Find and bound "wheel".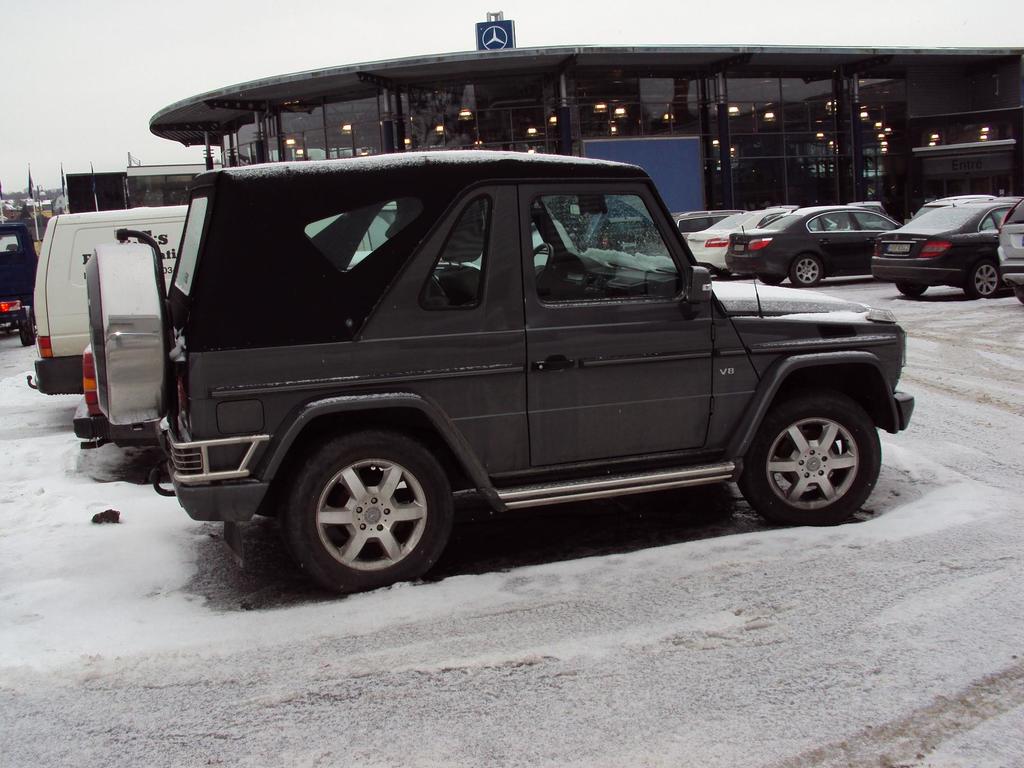
Bound: {"left": 19, "top": 303, "right": 37, "bottom": 349}.
